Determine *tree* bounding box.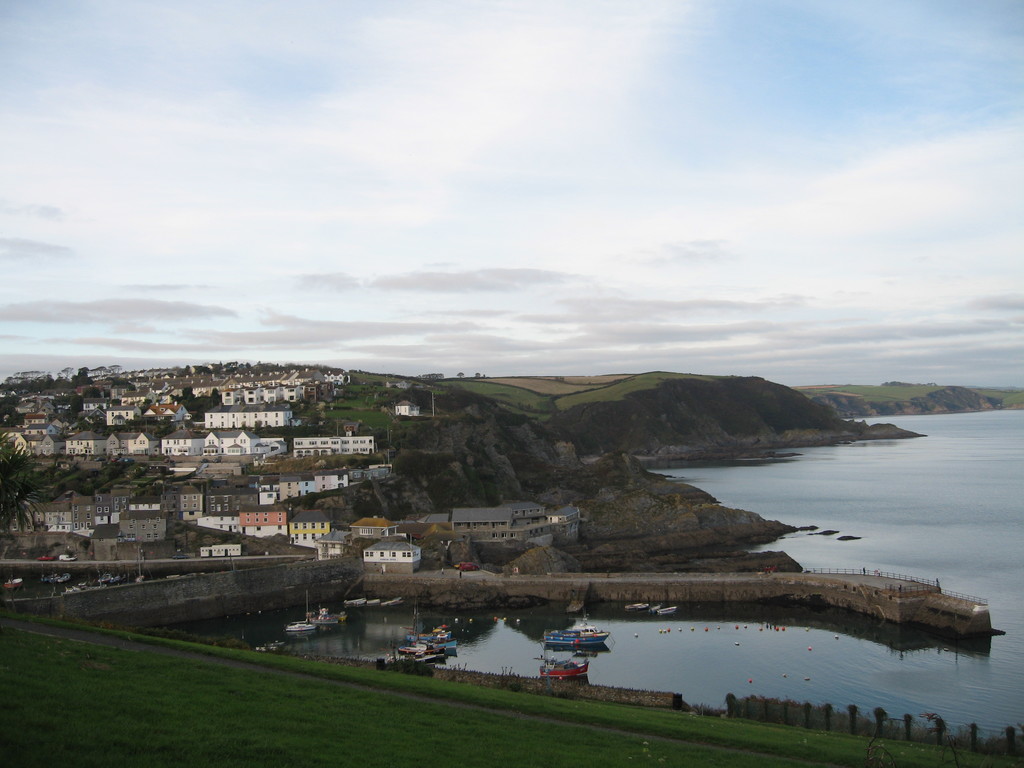
Determined: [0,390,25,435].
